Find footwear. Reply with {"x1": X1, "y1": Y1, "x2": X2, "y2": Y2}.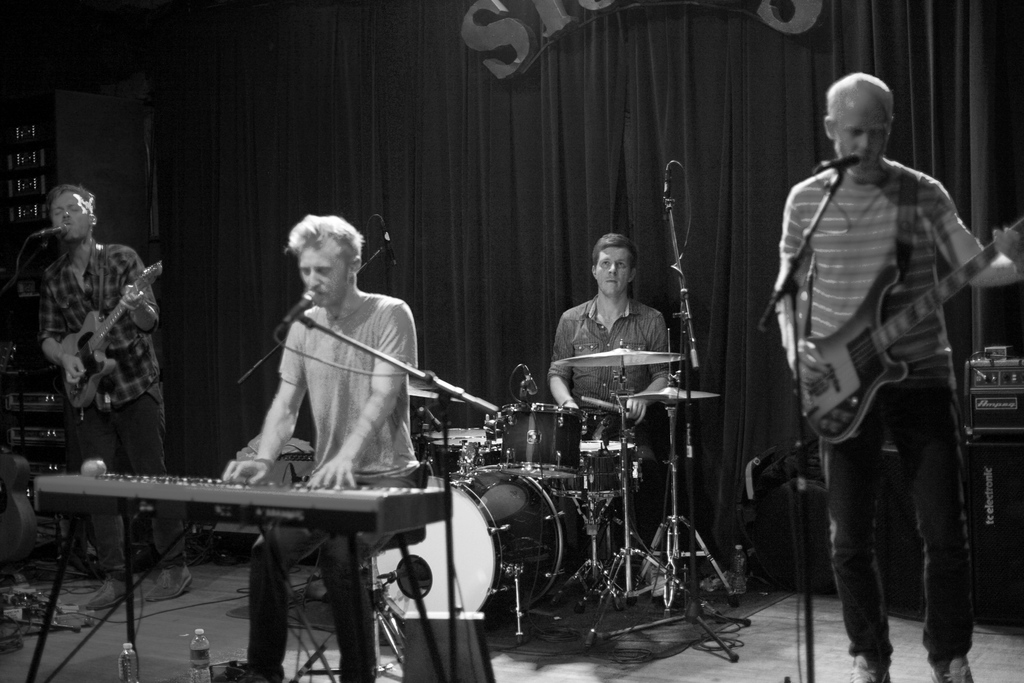
{"x1": 921, "y1": 652, "x2": 977, "y2": 682}.
